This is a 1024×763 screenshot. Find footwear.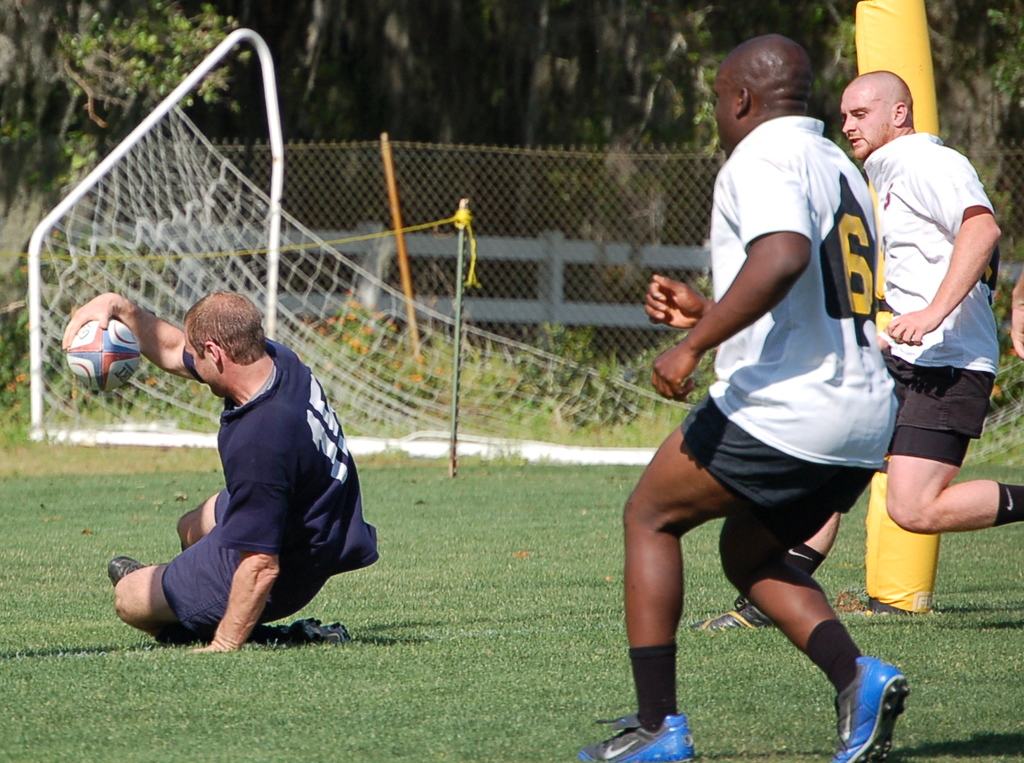
Bounding box: 687 597 778 641.
